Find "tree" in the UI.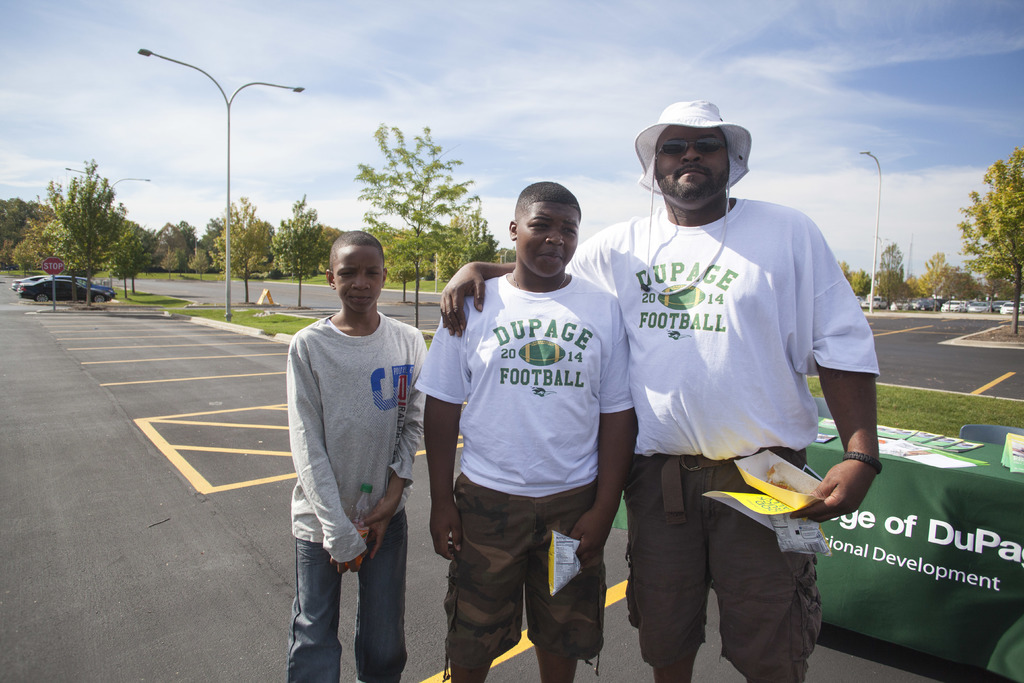
UI element at [955, 135, 1023, 341].
